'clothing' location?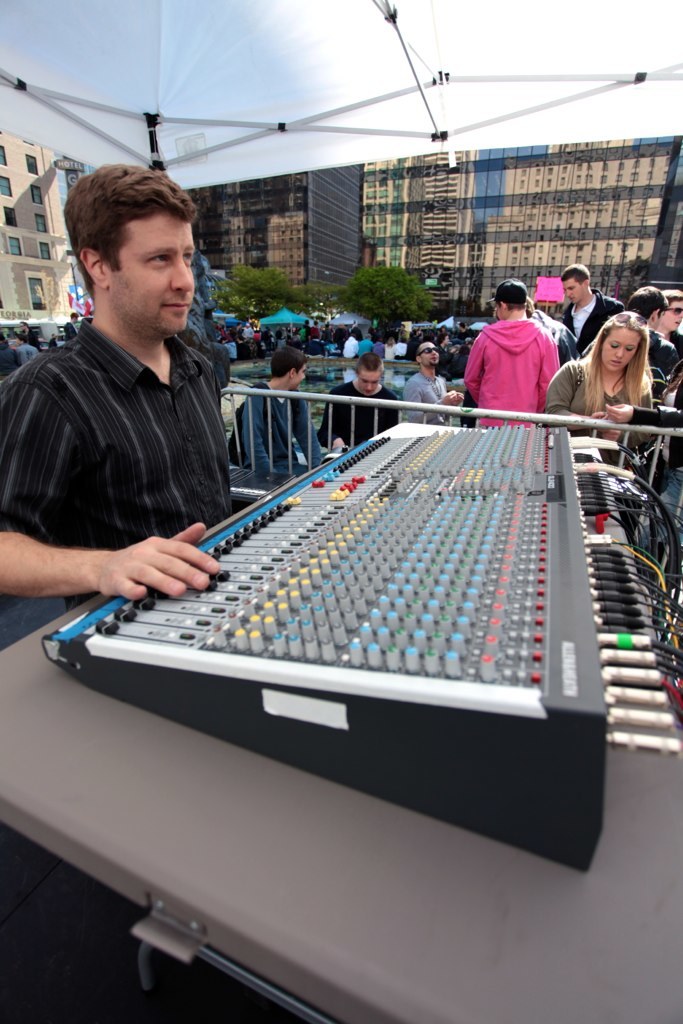
<bbox>411, 372, 454, 432</bbox>
